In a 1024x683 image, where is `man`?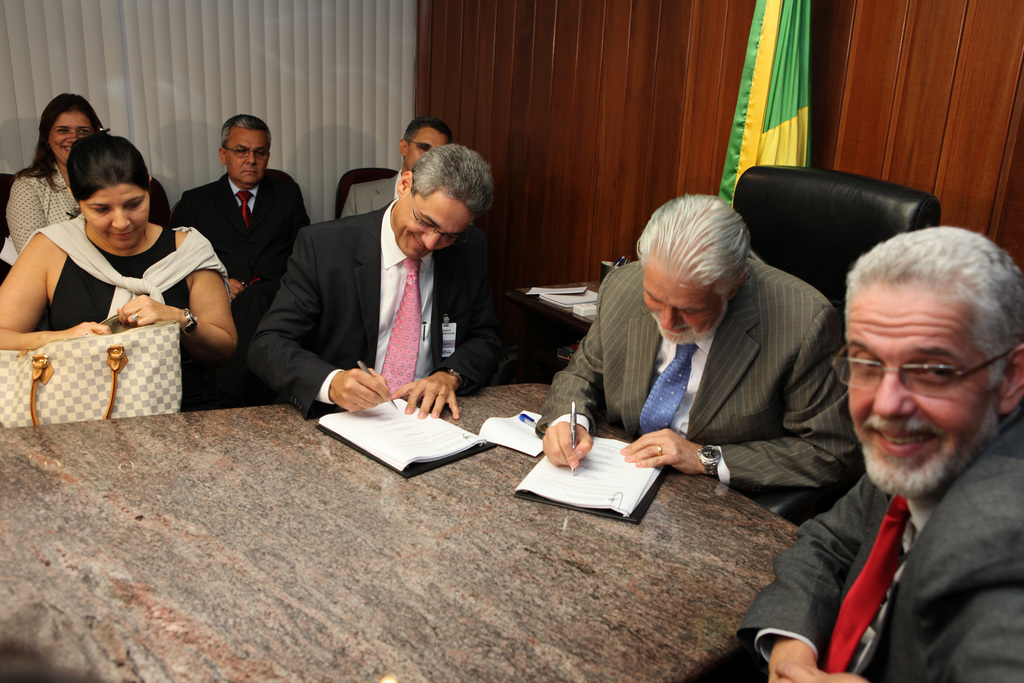
741 222 1023 679.
